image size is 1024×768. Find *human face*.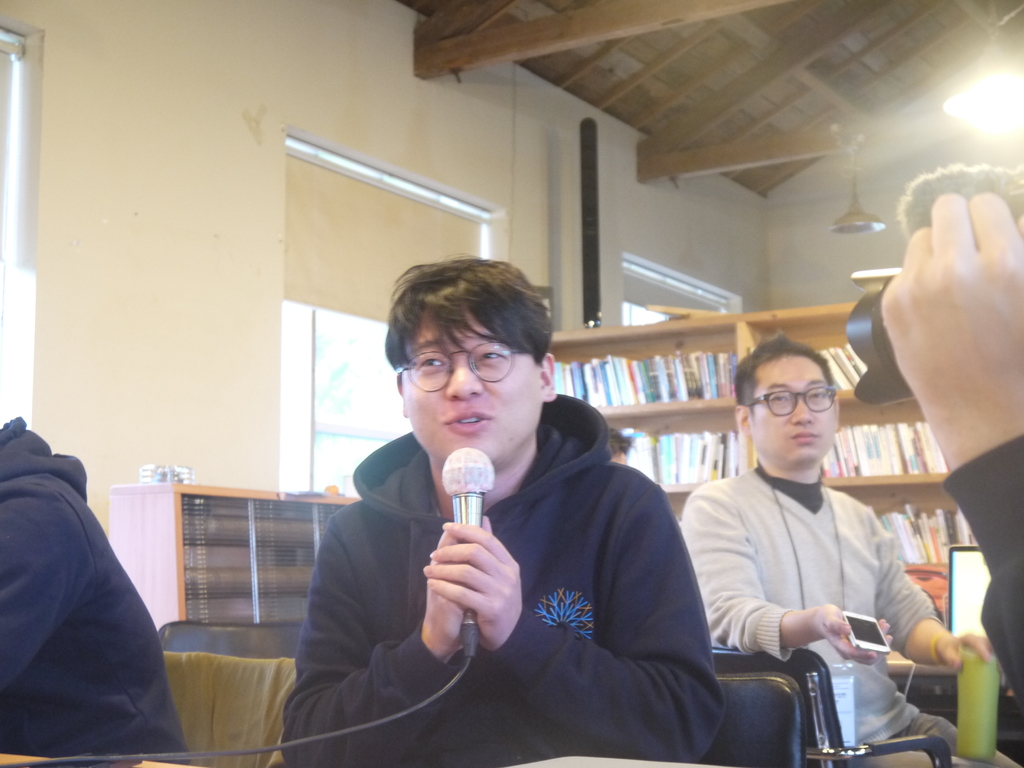
select_region(405, 296, 540, 471).
